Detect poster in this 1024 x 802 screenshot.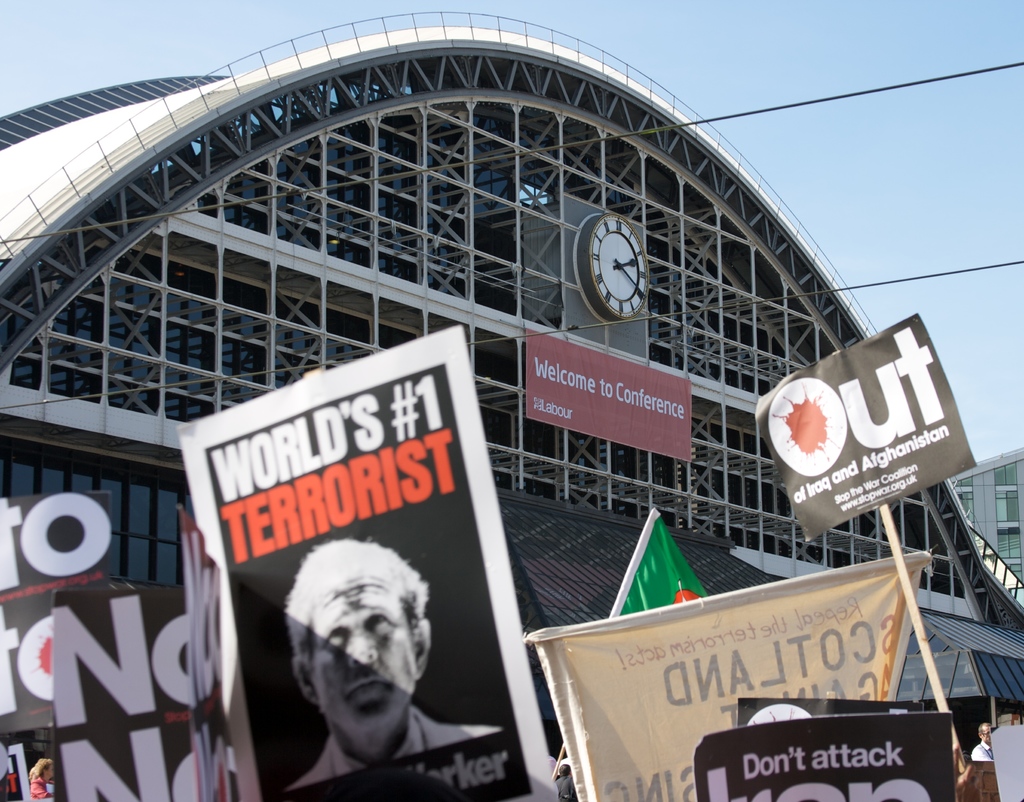
Detection: select_region(696, 714, 952, 801).
